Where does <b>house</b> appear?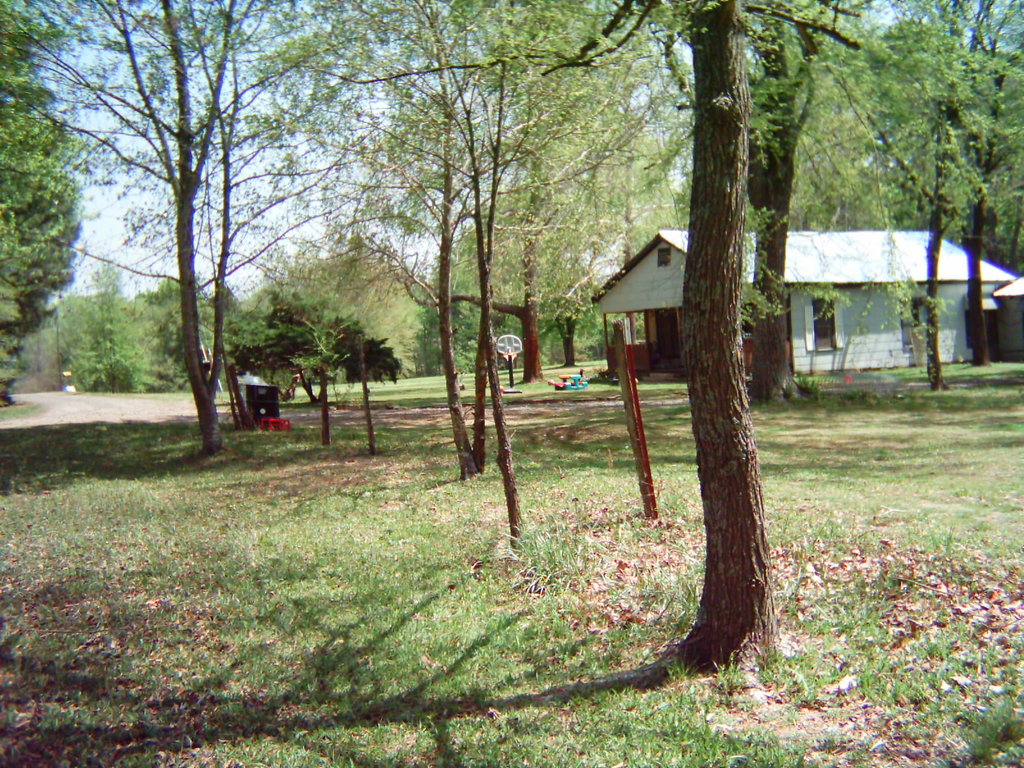
Appears at box(595, 228, 1009, 381).
